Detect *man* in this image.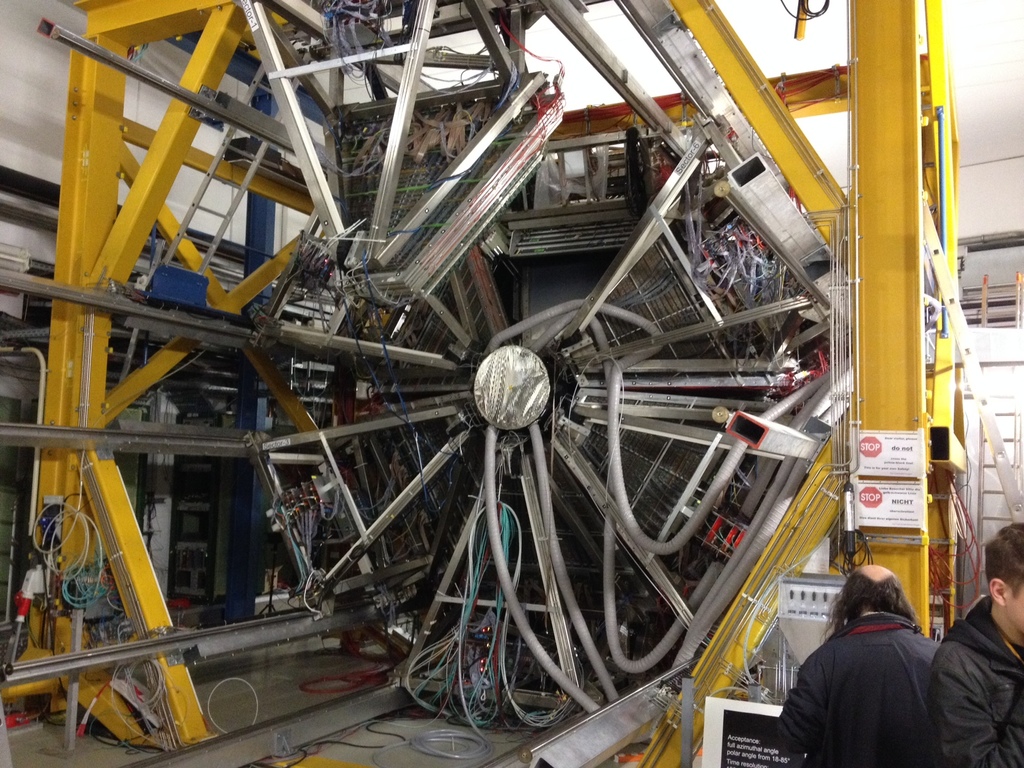
Detection: region(926, 522, 1023, 767).
